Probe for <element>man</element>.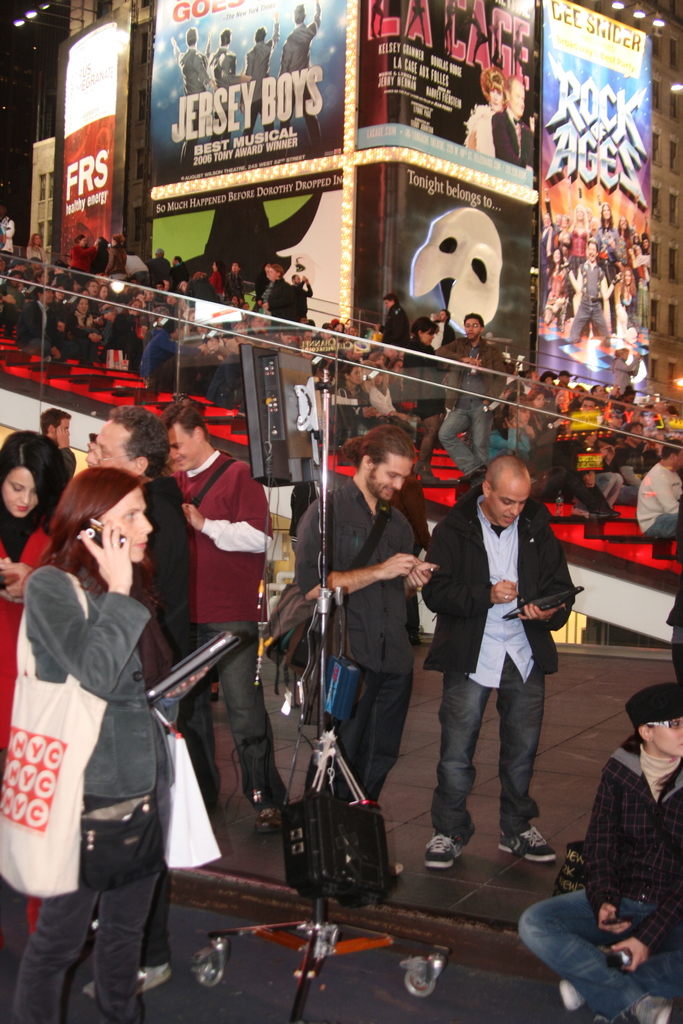
Probe result: [277,1,325,156].
